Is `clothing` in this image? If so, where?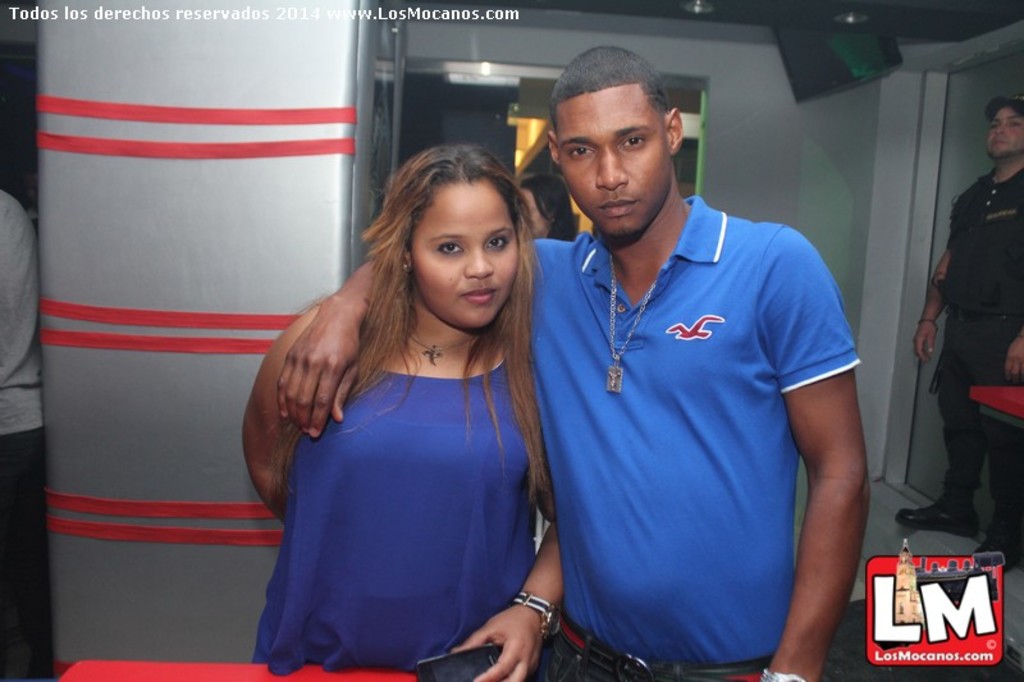
Yes, at BBox(248, 362, 531, 673).
